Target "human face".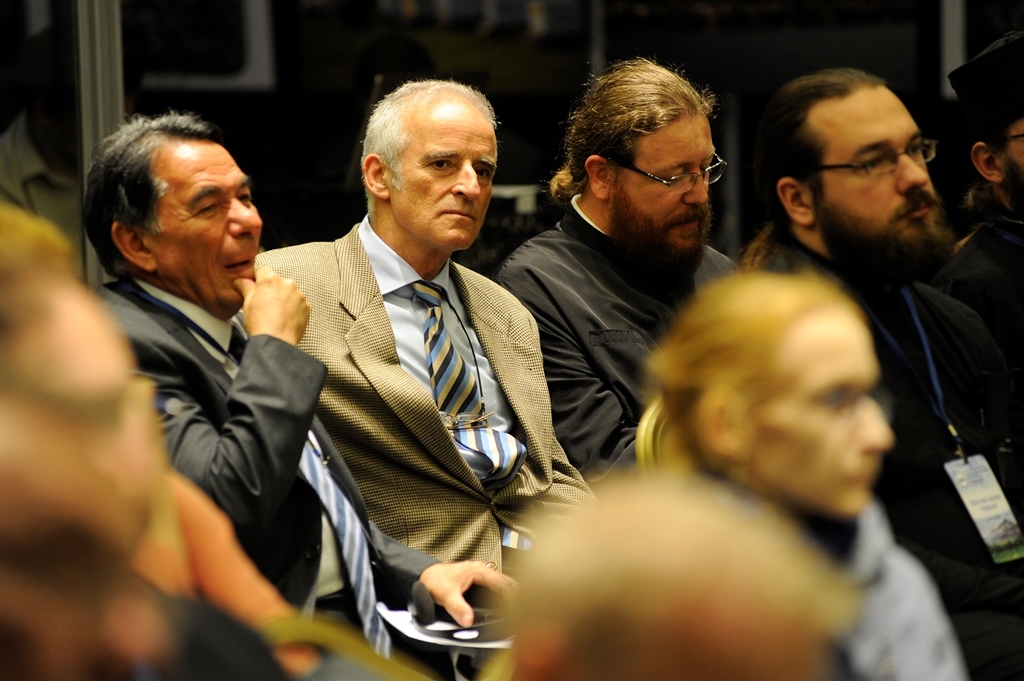
Target region: rect(612, 118, 715, 250).
